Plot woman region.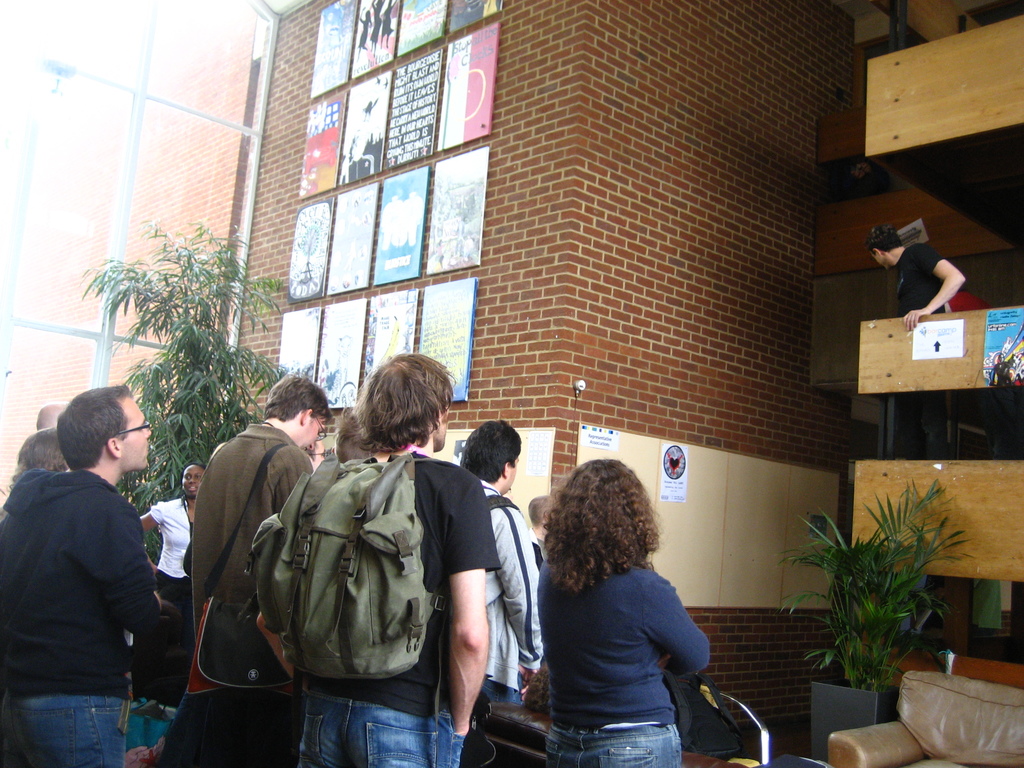
Plotted at 378,0,394,46.
